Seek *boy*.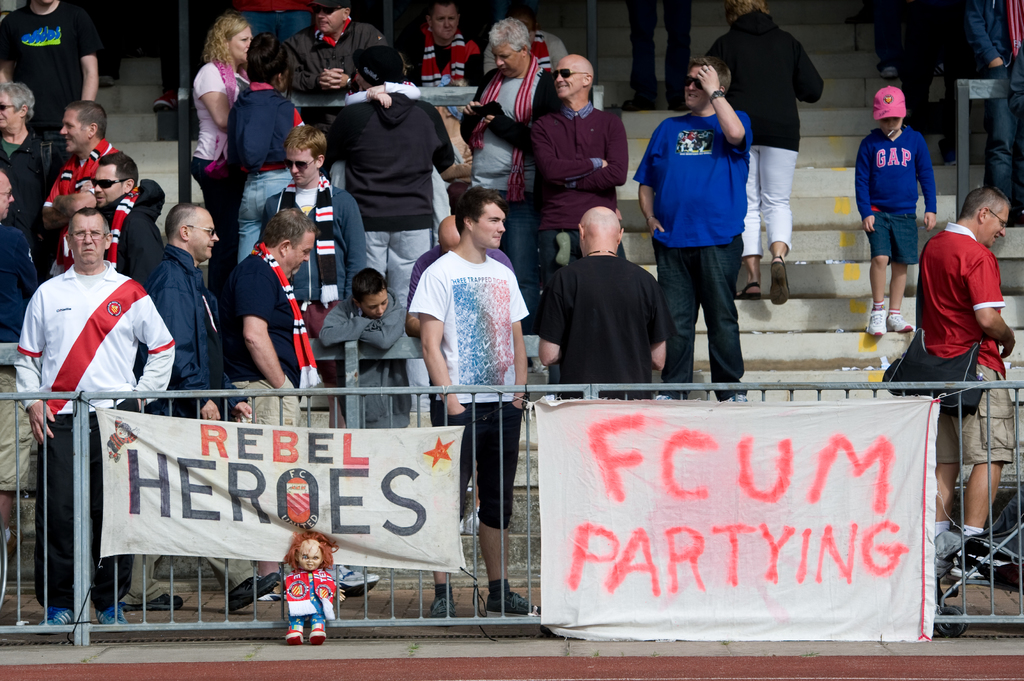
[x1=874, y1=0, x2=973, y2=170].
